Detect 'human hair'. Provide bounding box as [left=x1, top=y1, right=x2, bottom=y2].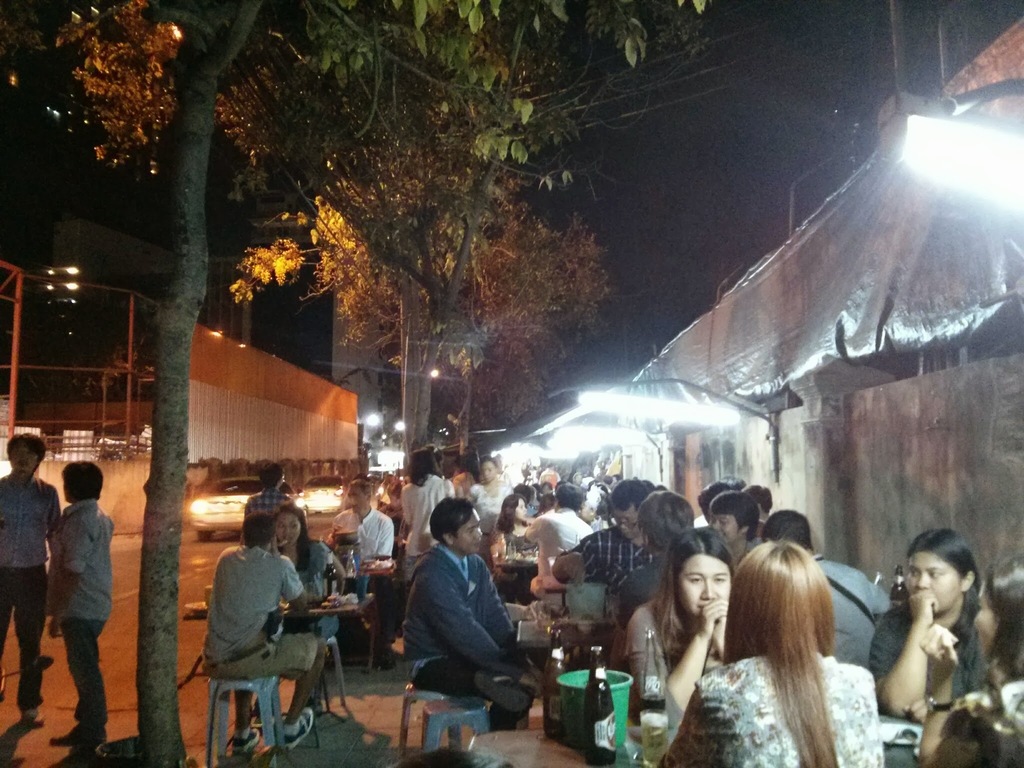
[left=698, top=477, right=742, bottom=521].
